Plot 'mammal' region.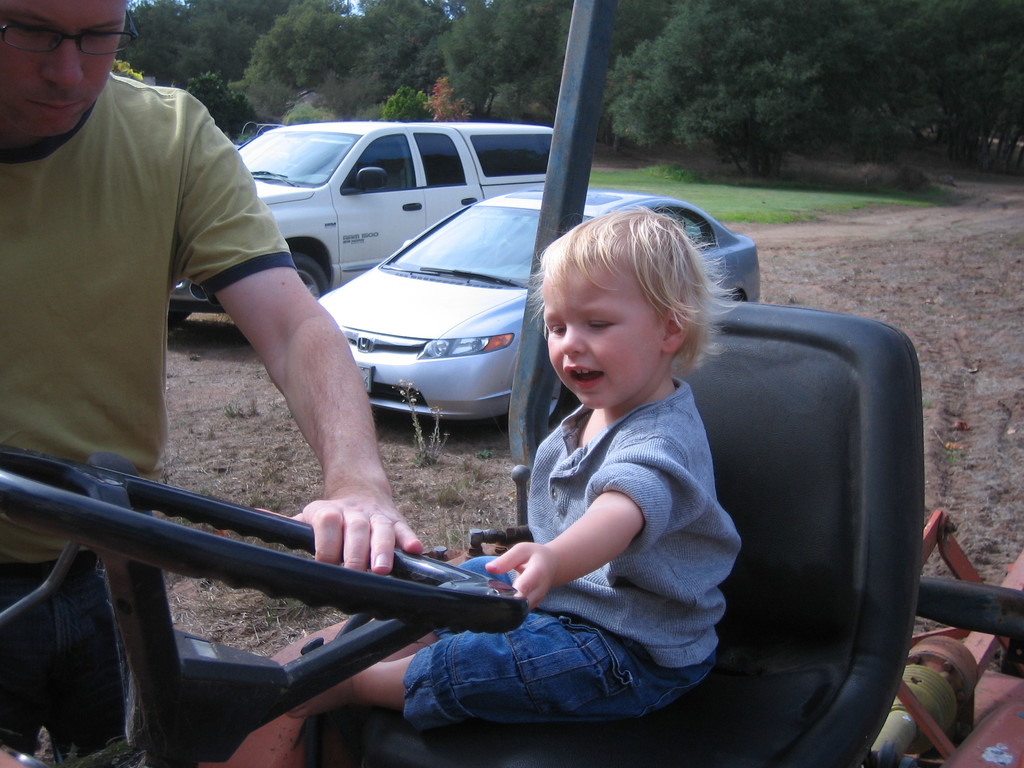
Plotted at 208,196,738,767.
